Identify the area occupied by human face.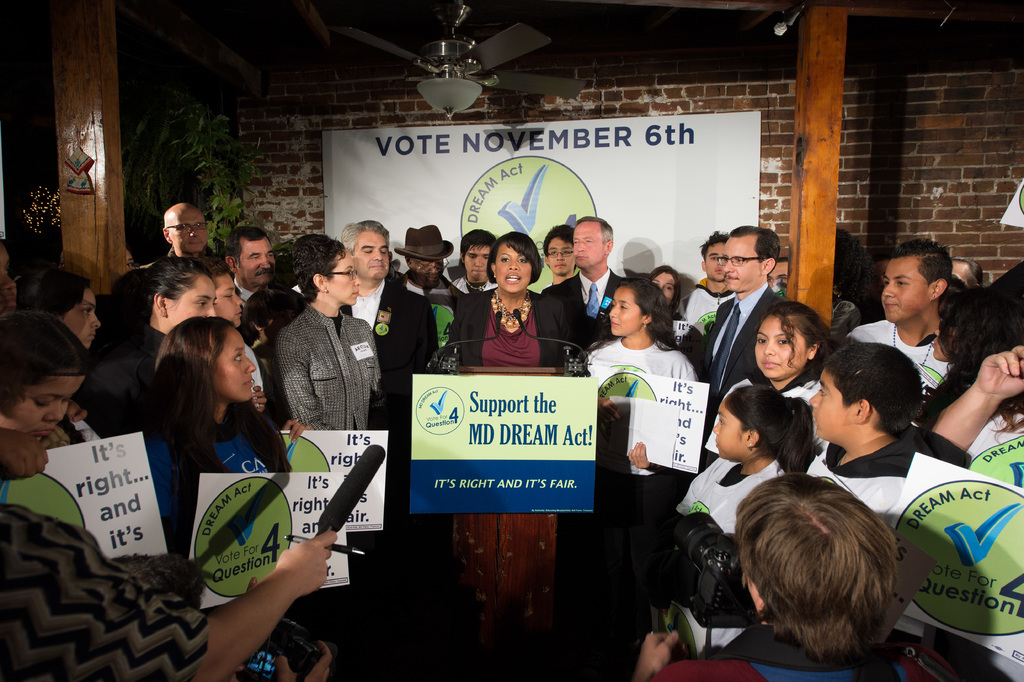
Area: crop(60, 289, 102, 349).
